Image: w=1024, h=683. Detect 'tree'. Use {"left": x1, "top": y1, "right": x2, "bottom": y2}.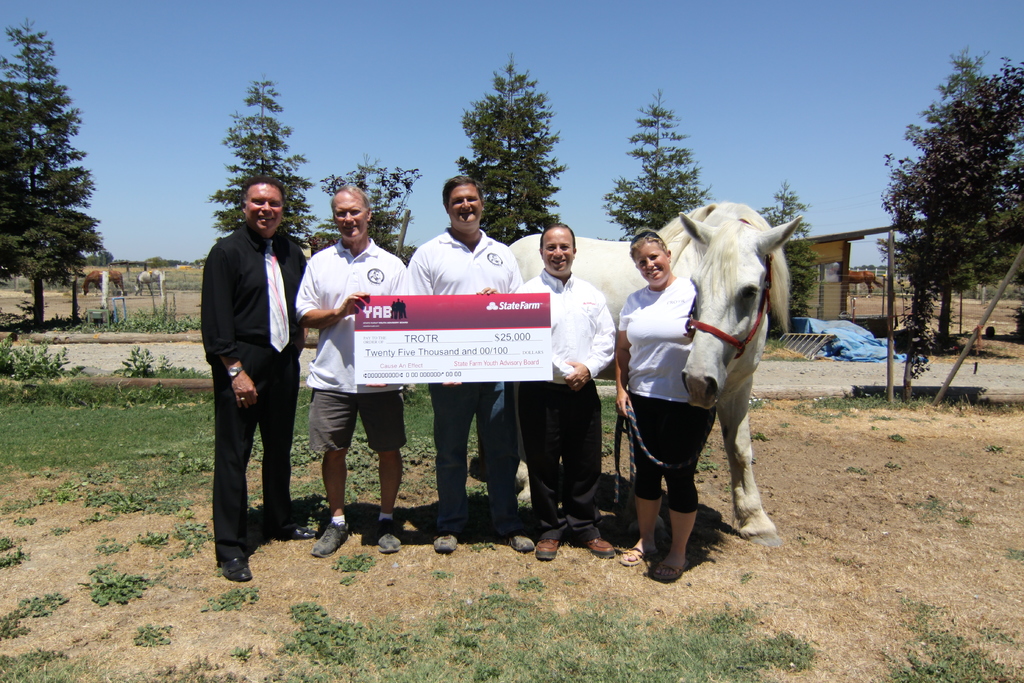
{"left": 897, "top": 47, "right": 1013, "bottom": 387}.
